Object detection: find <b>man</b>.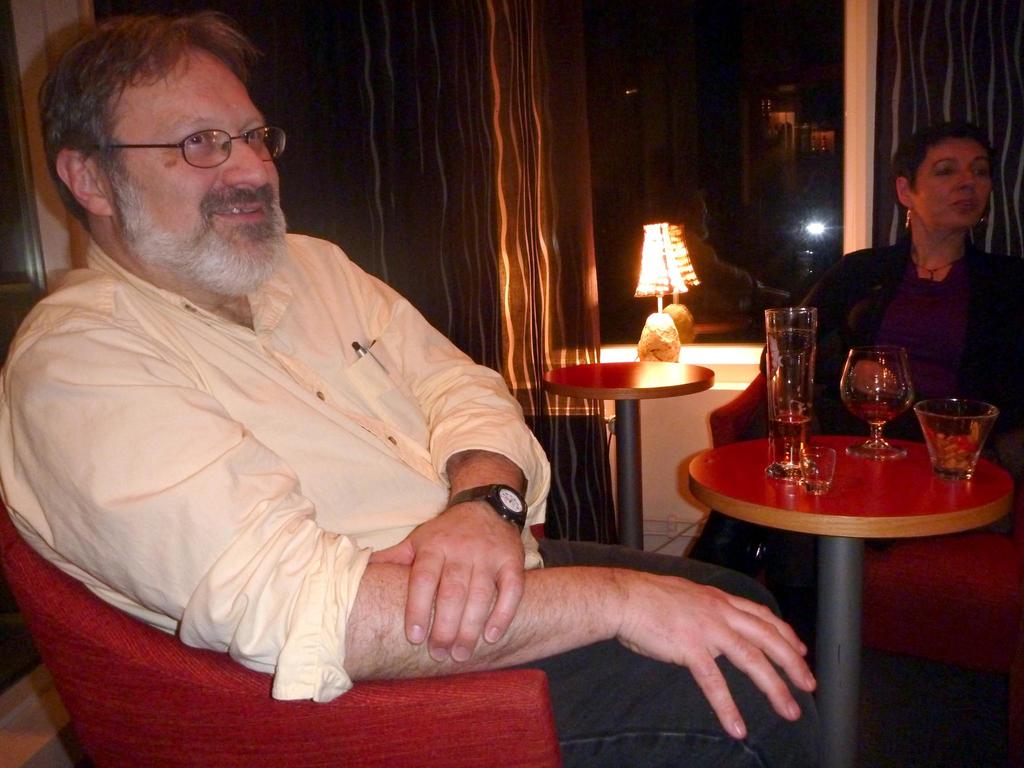
crop(12, 38, 636, 740).
